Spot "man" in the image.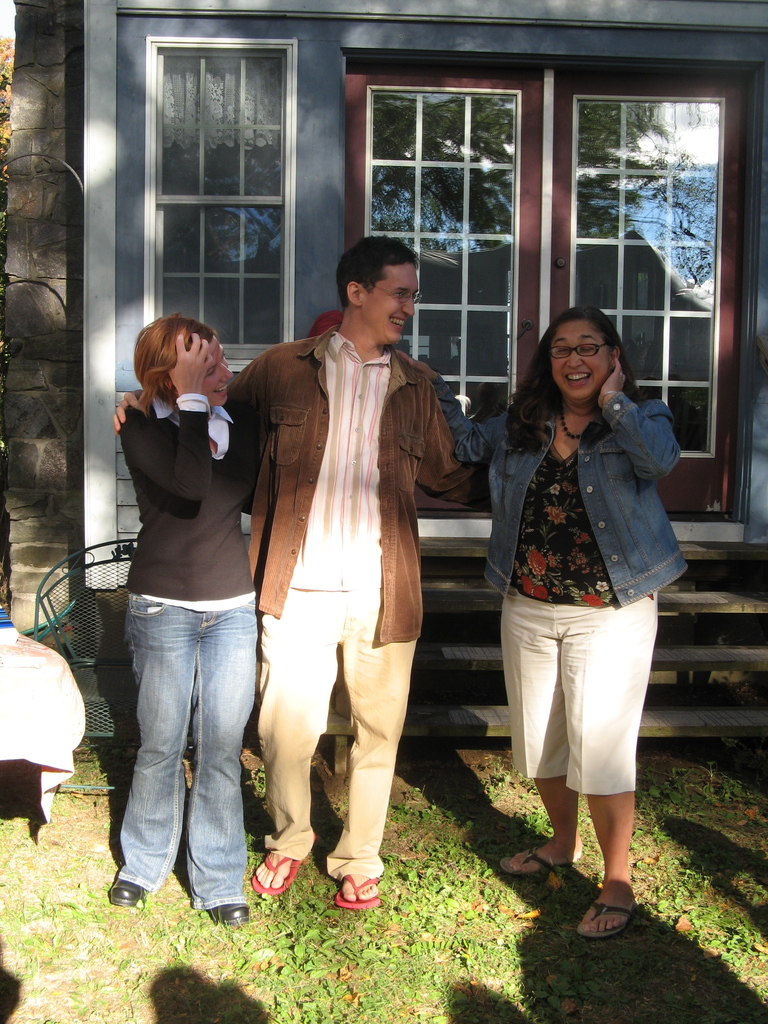
"man" found at bbox=(233, 229, 470, 893).
